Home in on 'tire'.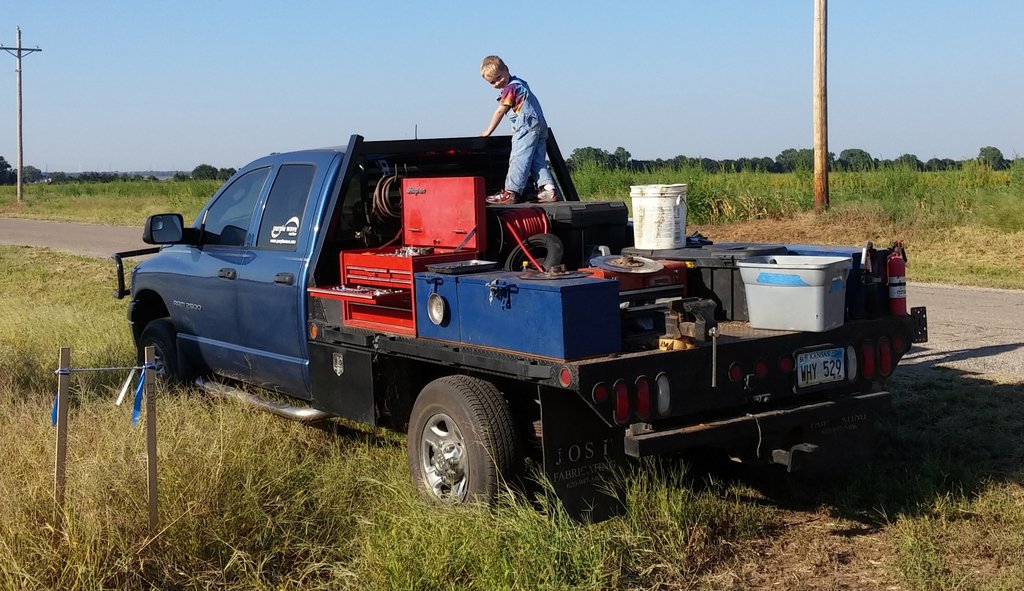
Homed in at box=[401, 374, 525, 506].
